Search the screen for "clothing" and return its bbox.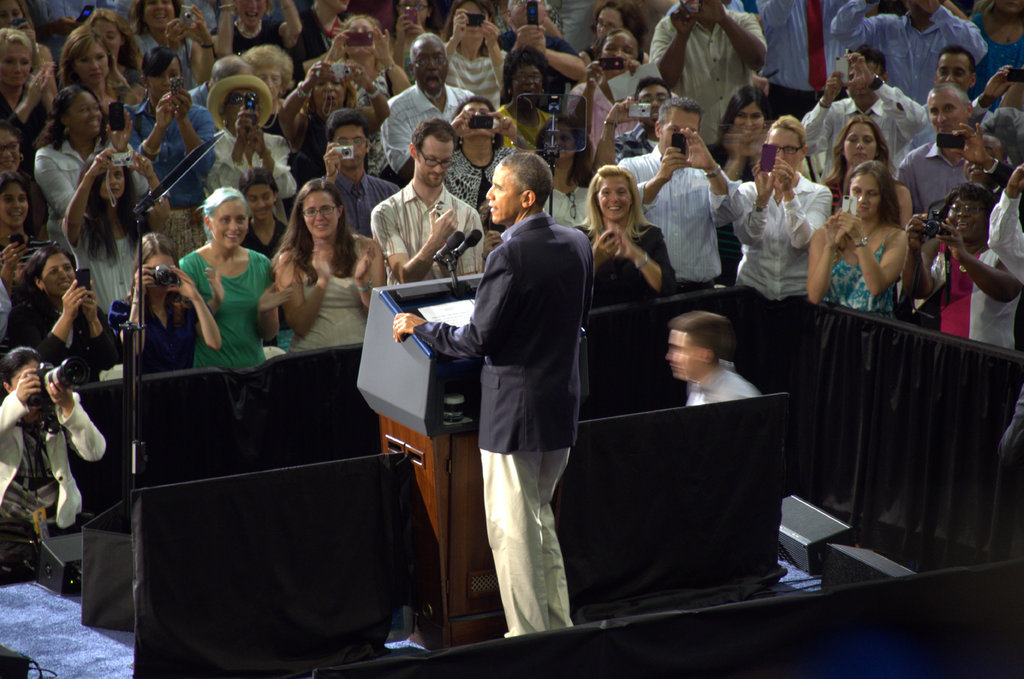
Found: [x1=547, y1=183, x2=591, y2=225].
